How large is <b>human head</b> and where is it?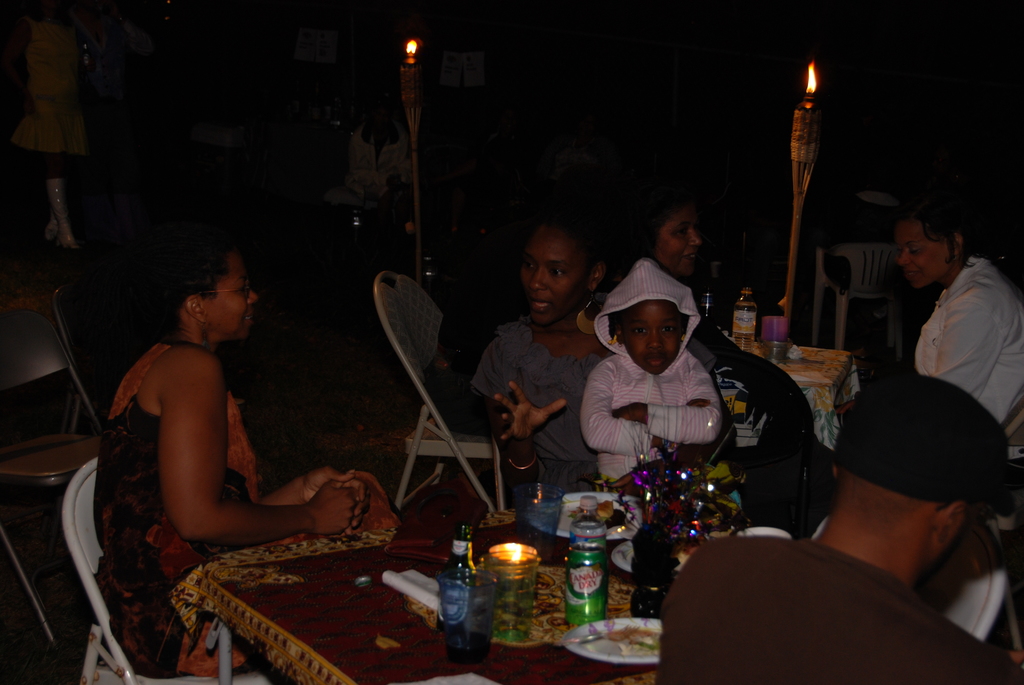
Bounding box: crop(894, 206, 970, 293).
